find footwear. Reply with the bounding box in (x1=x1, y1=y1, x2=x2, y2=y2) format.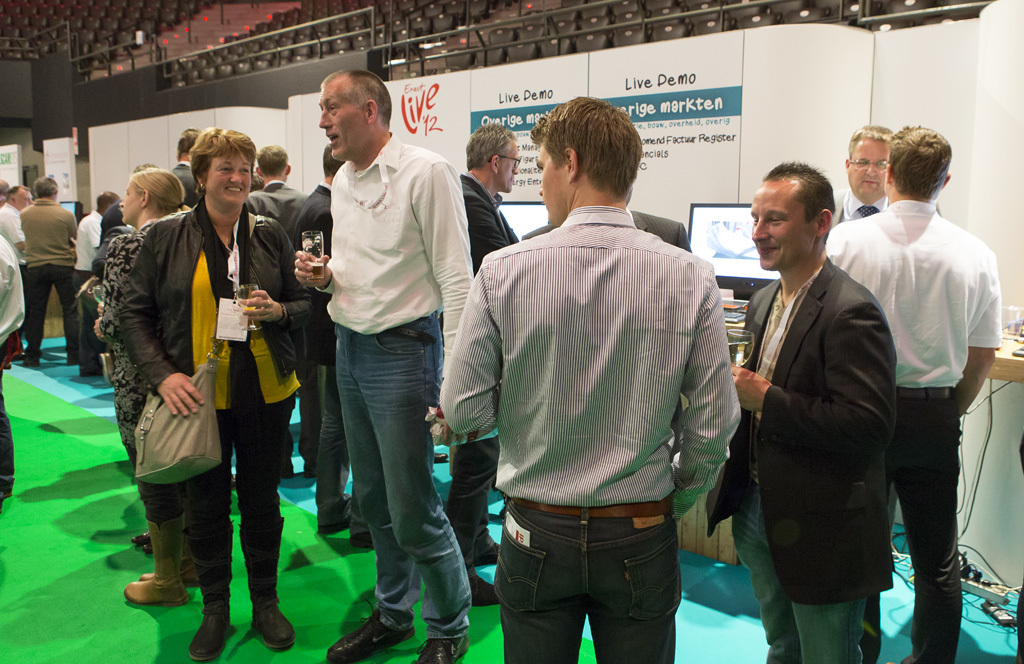
(x1=326, y1=600, x2=415, y2=663).
